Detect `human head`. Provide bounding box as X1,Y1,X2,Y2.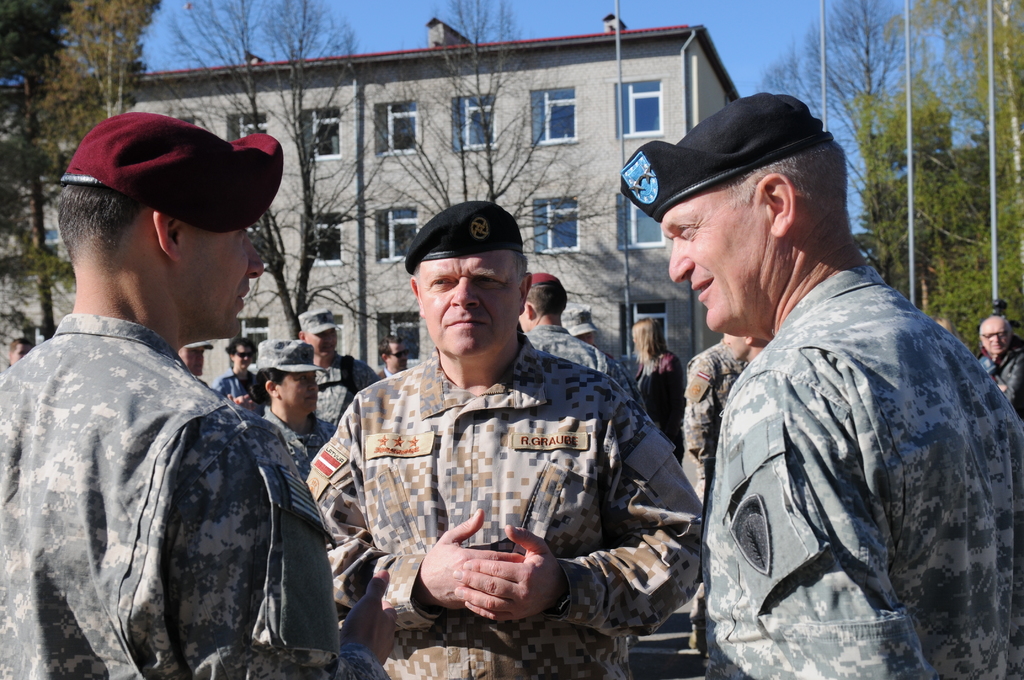
517,270,568,332.
